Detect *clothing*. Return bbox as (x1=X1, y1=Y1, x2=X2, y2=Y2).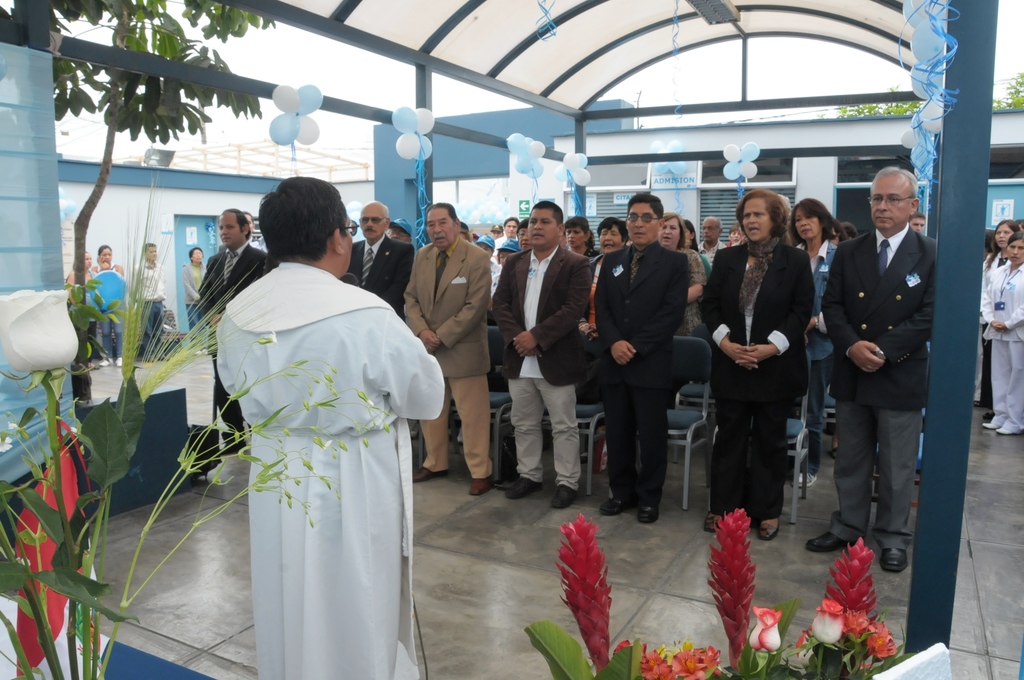
(x1=208, y1=260, x2=438, y2=676).
